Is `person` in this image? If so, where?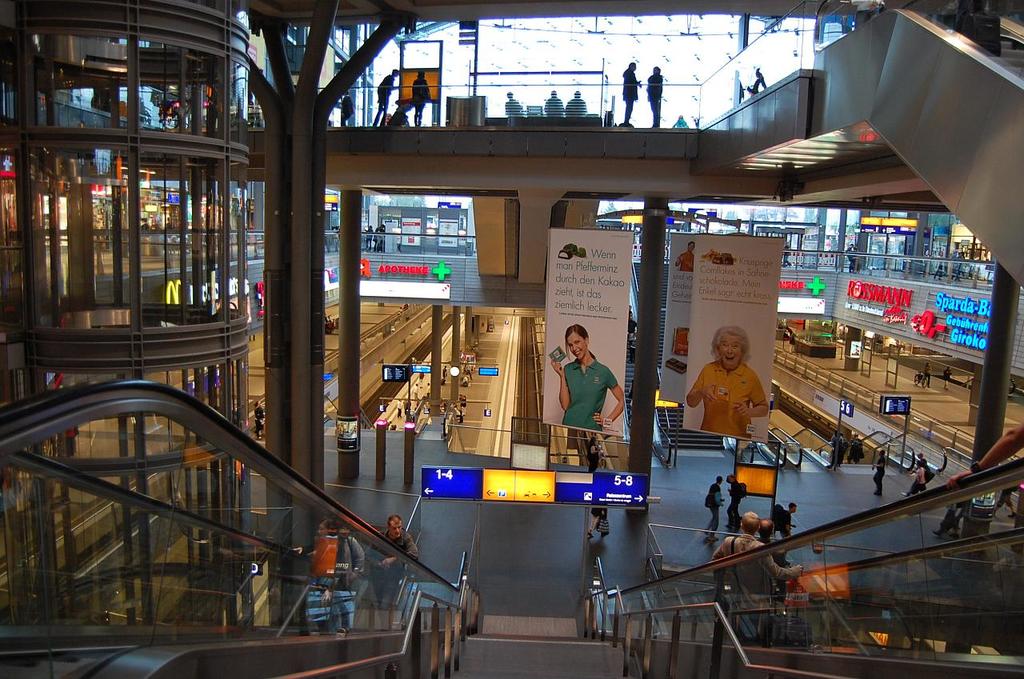
Yes, at pyautogui.locateOnScreen(412, 65, 432, 126).
